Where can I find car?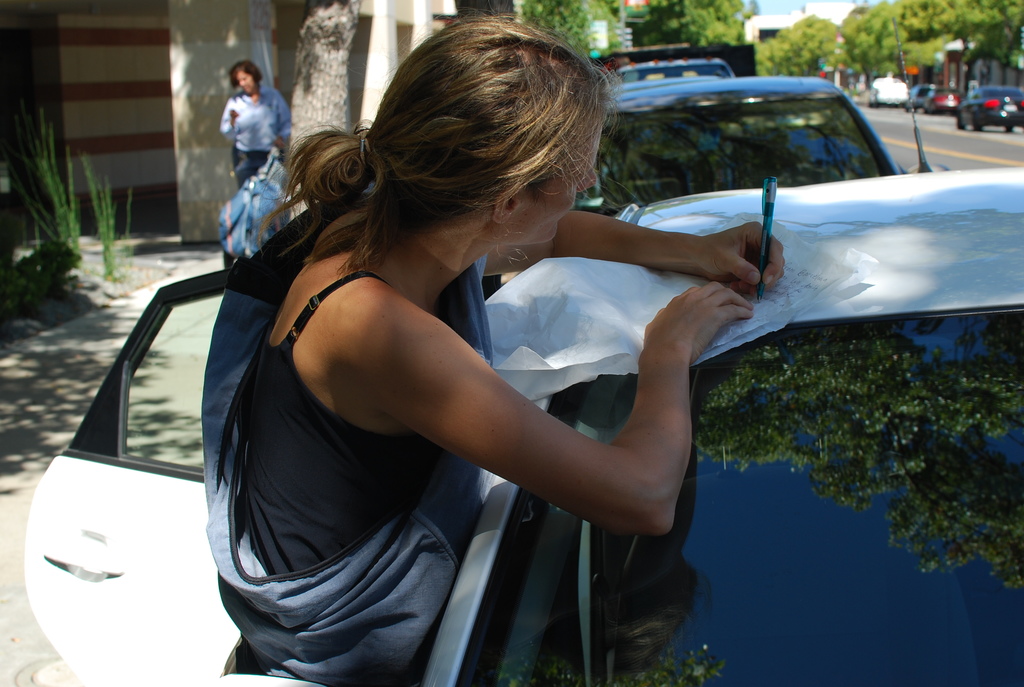
You can find it at [left=616, top=52, right=746, bottom=84].
